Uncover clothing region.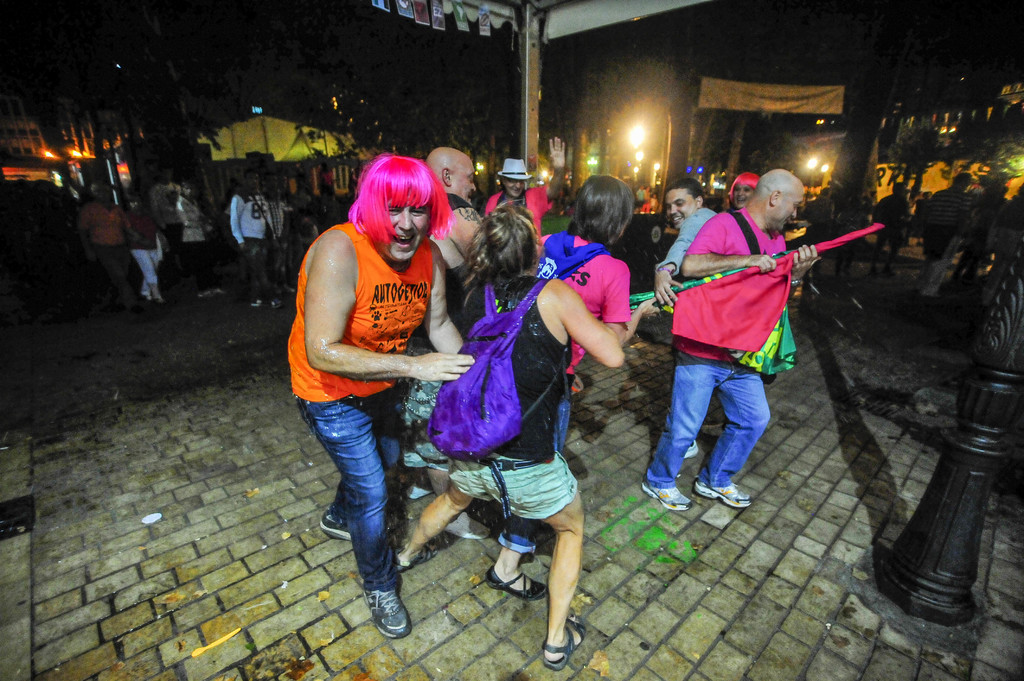
Uncovered: <box>127,201,165,296</box>.
